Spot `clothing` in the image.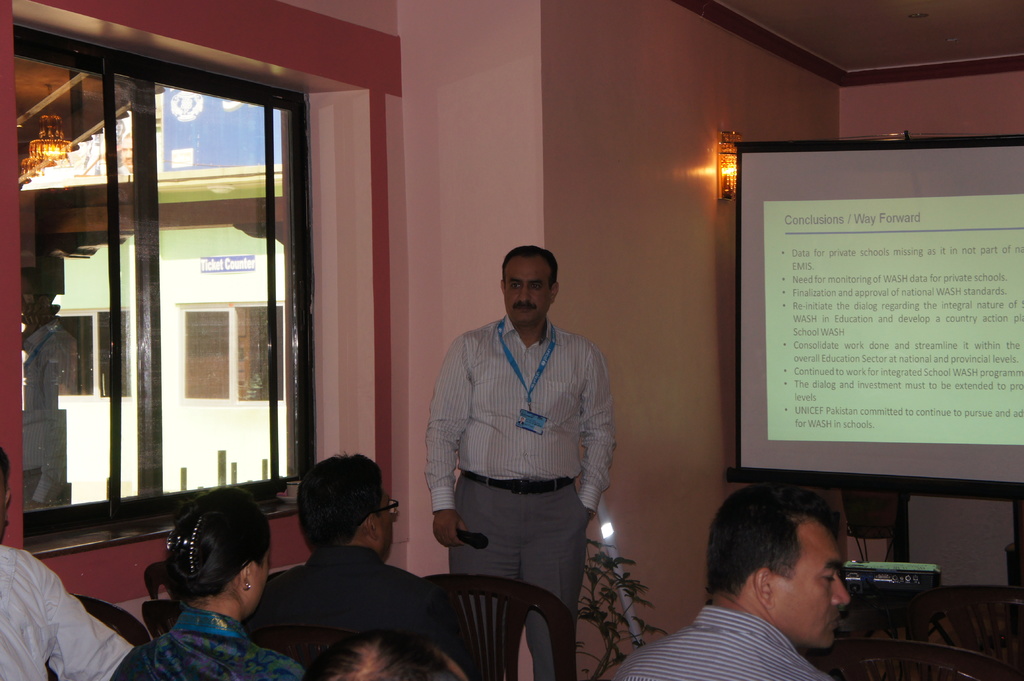
`clothing` found at 614/606/831/680.
